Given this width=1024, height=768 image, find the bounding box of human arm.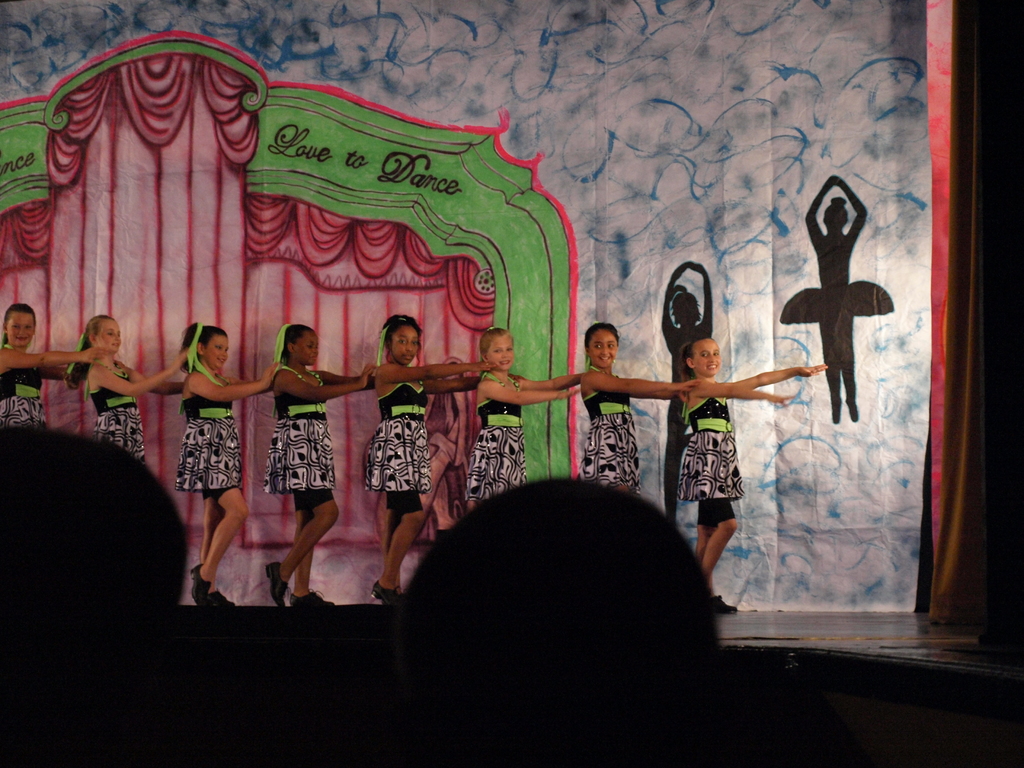
[127, 366, 186, 393].
